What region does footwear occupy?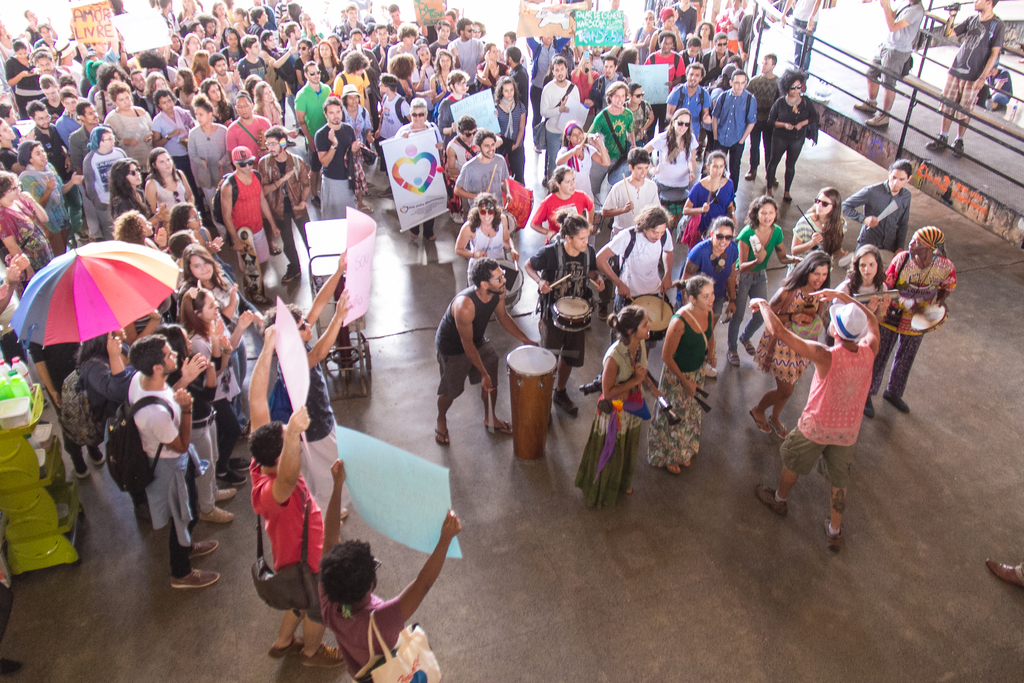
<box>453,210,468,225</box>.
